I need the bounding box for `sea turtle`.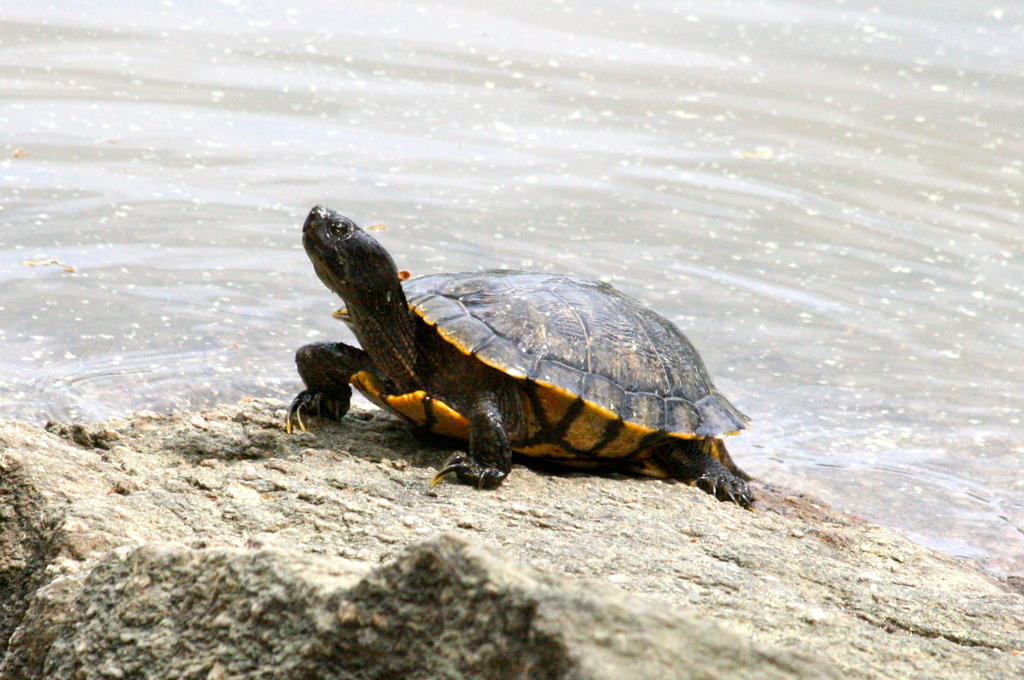
Here it is: (x1=286, y1=202, x2=757, y2=514).
